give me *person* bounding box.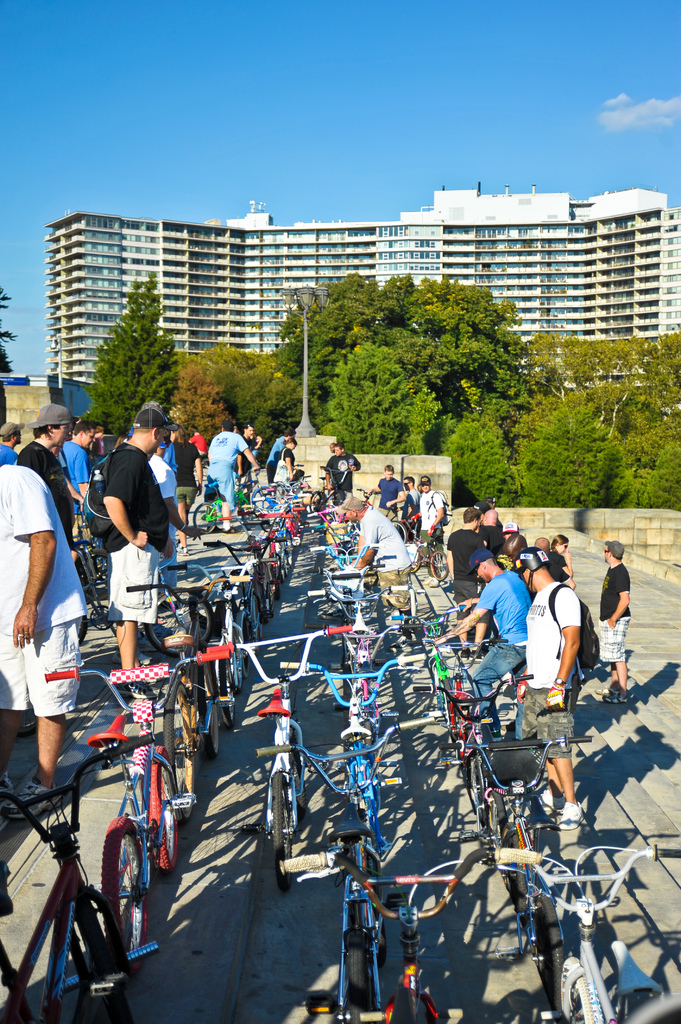
(594, 536, 632, 686).
